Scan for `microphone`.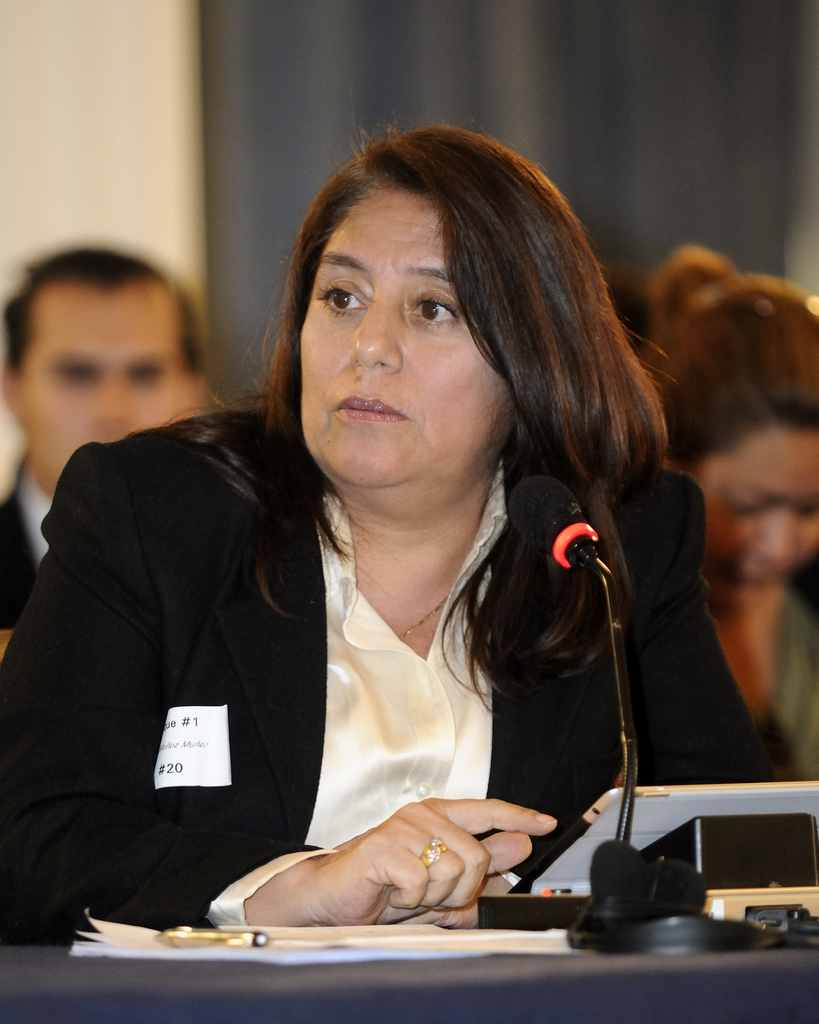
Scan result: bbox=(497, 471, 594, 558).
